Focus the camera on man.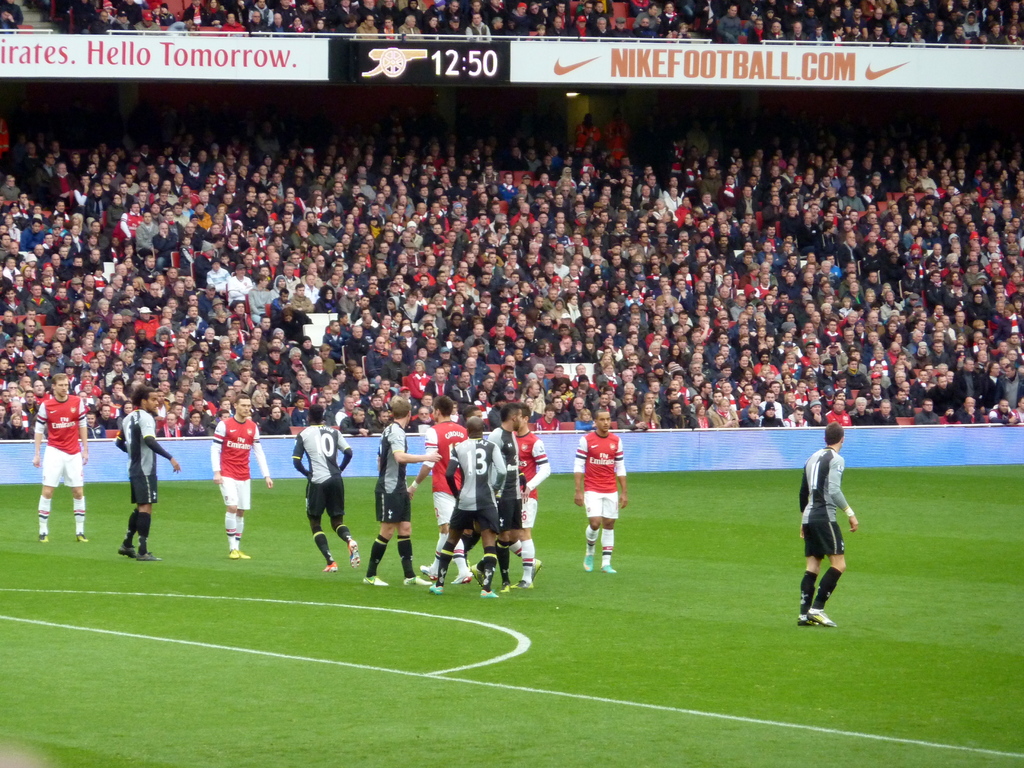
Focus region: bbox=(428, 417, 496, 598).
